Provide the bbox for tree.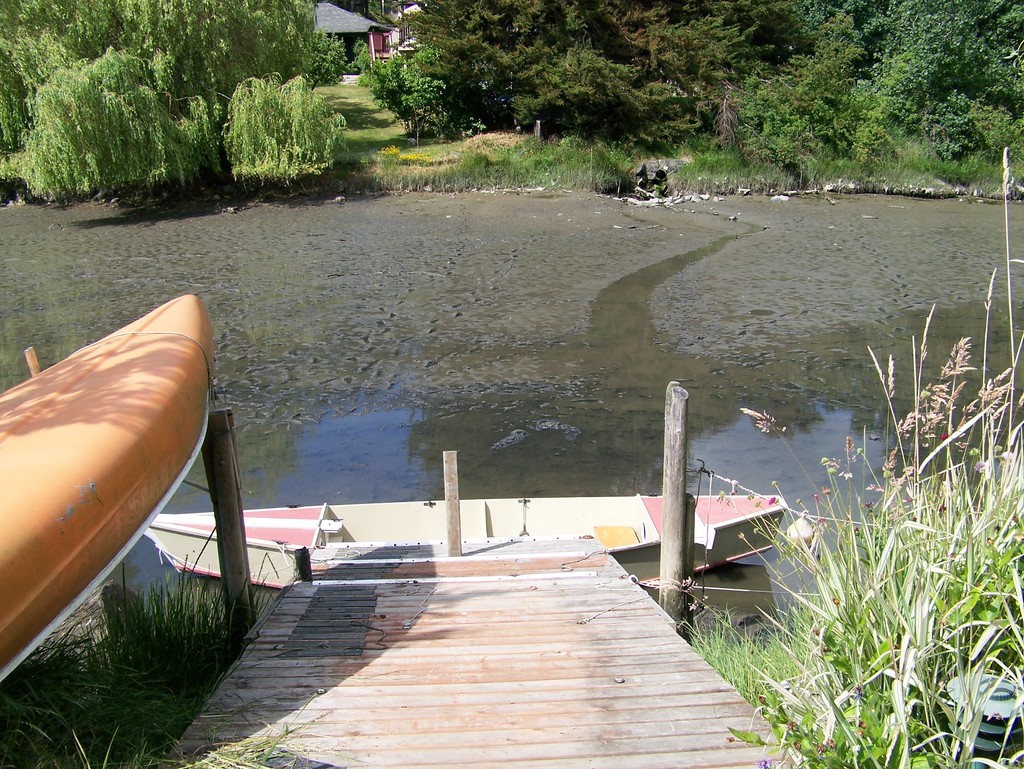
{"x1": 0, "y1": 33, "x2": 103, "y2": 211}.
